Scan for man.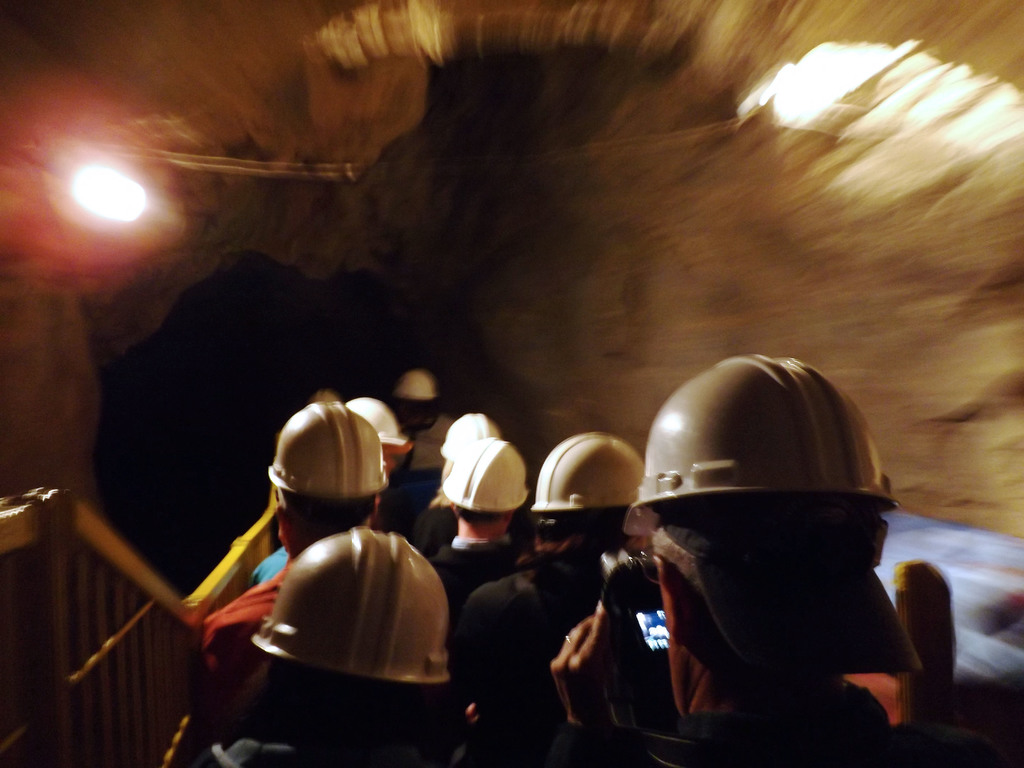
Scan result: locate(203, 397, 396, 713).
